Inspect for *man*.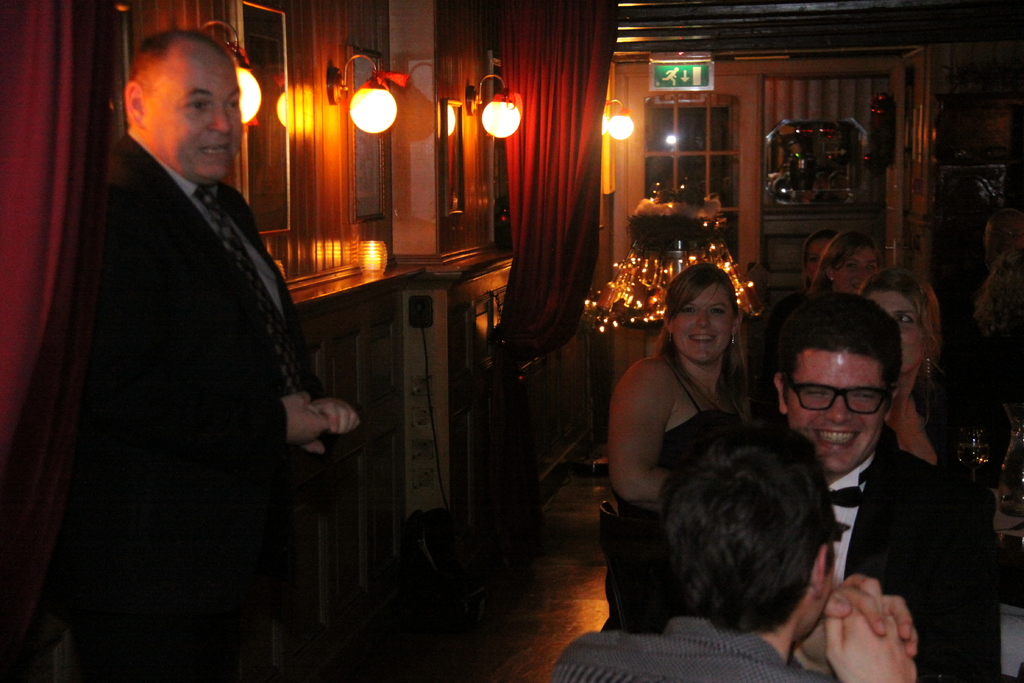
Inspection: crop(96, 28, 355, 682).
